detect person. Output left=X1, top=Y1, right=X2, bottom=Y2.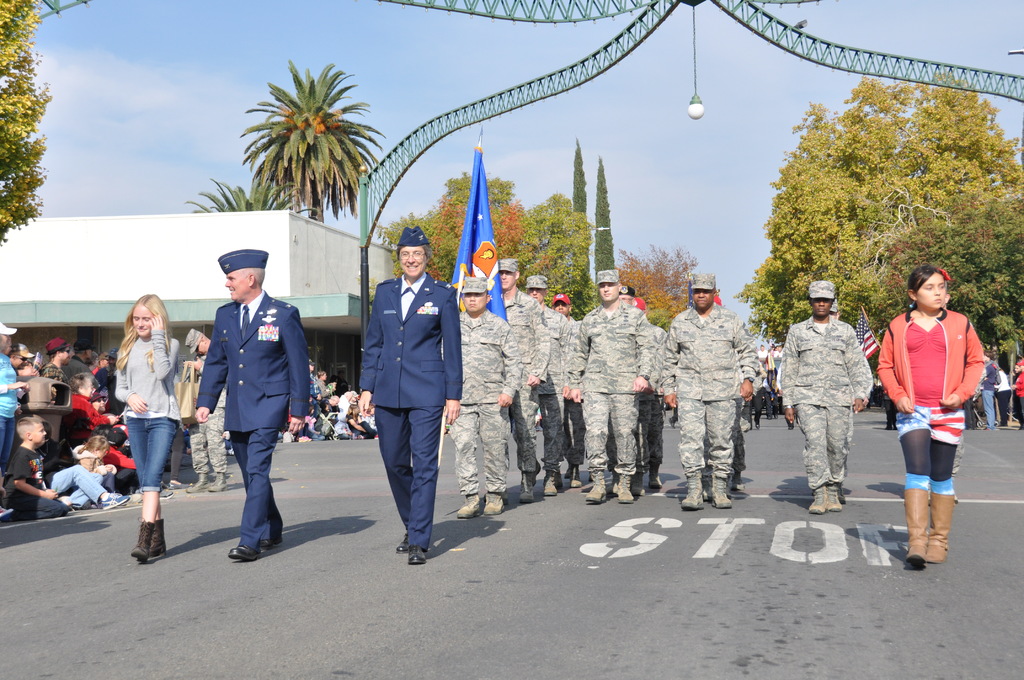
left=314, top=366, right=335, bottom=399.
